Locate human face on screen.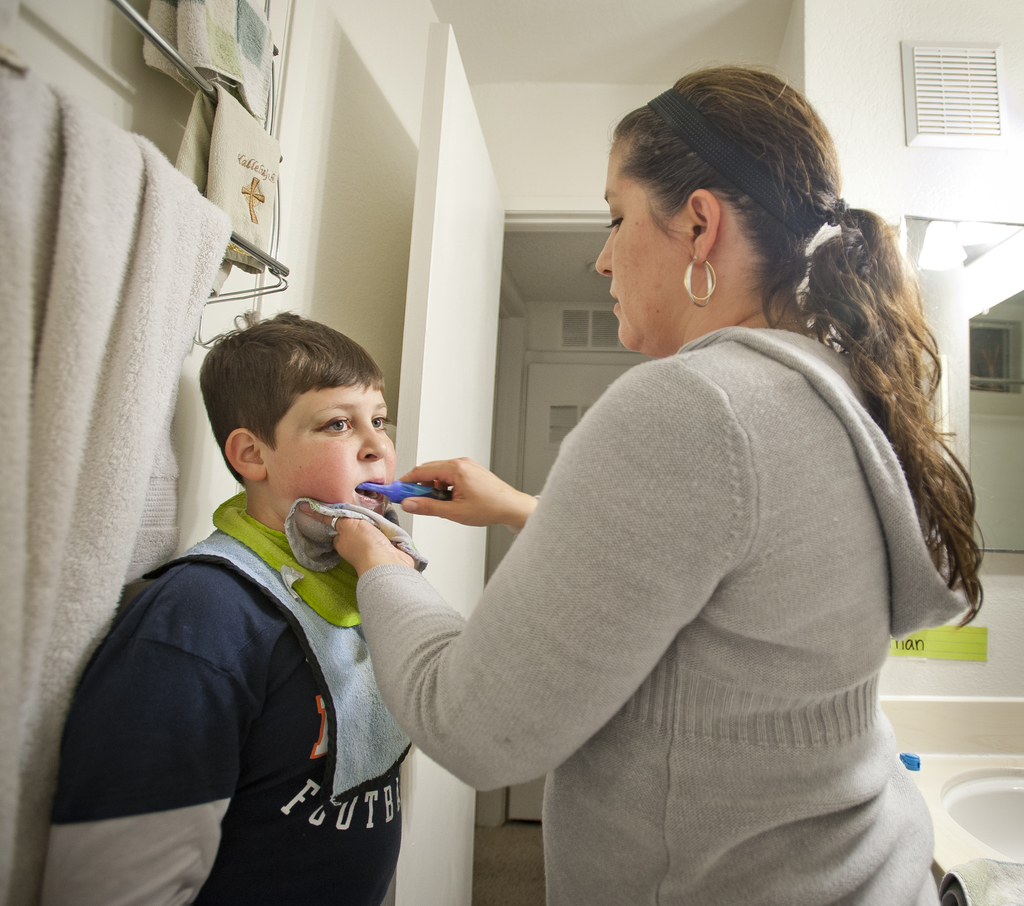
On screen at BBox(263, 386, 399, 511).
